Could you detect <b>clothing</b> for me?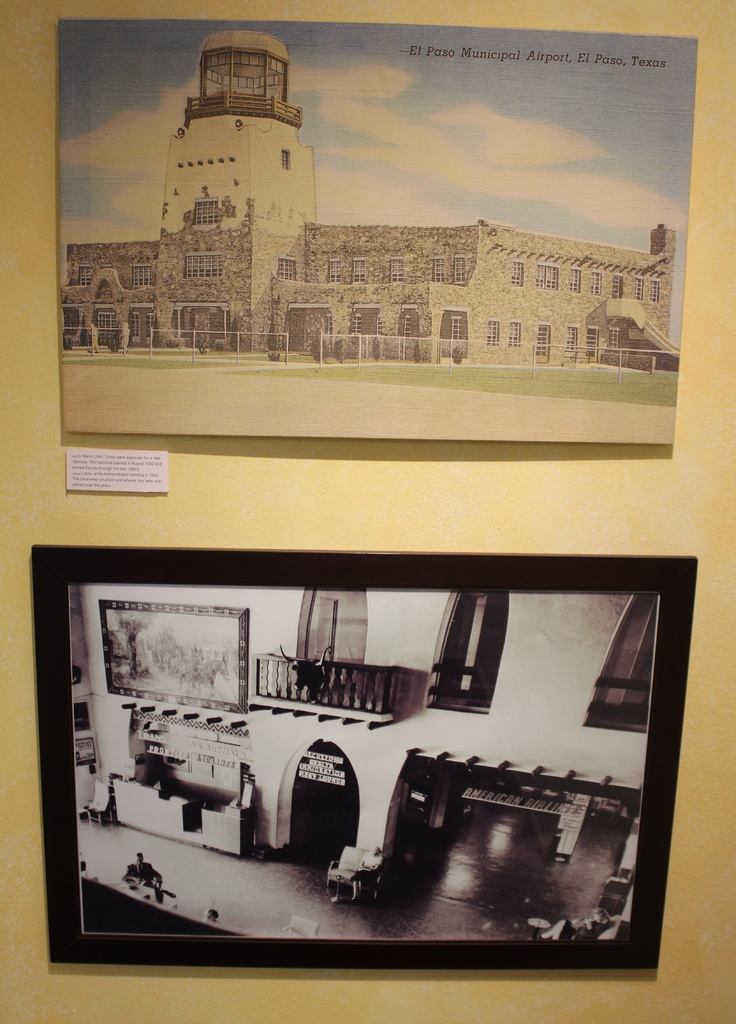
Detection result: <box>554,921,605,944</box>.
